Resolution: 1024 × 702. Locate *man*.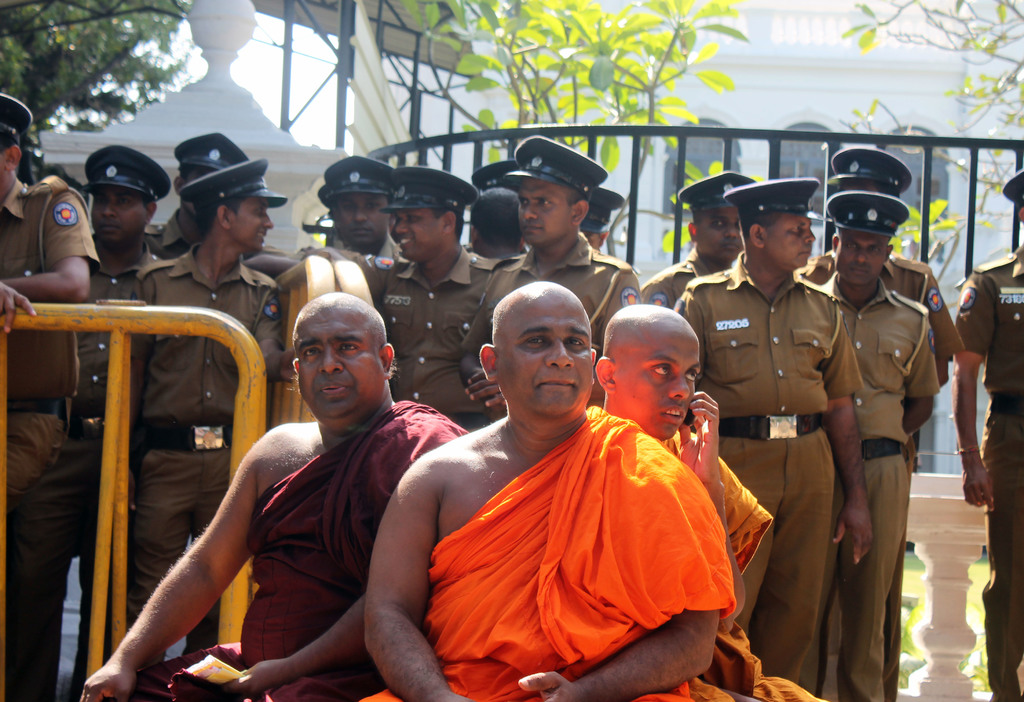
145 134 242 257.
